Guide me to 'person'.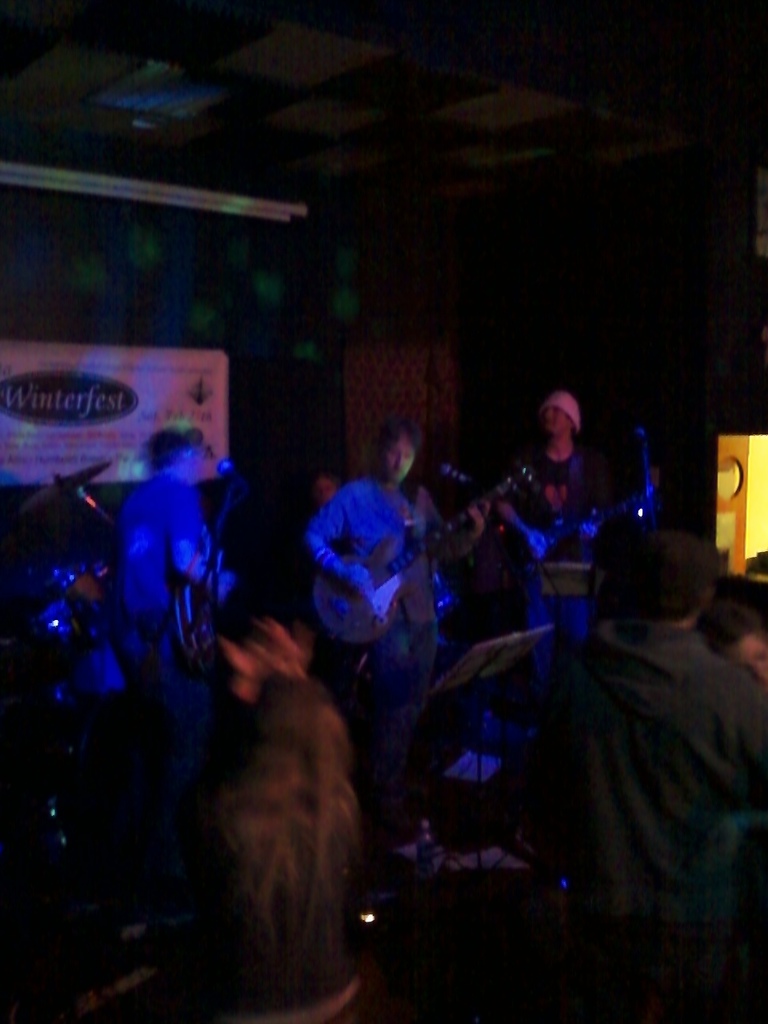
Guidance: <box>674,572,767,690</box>.
